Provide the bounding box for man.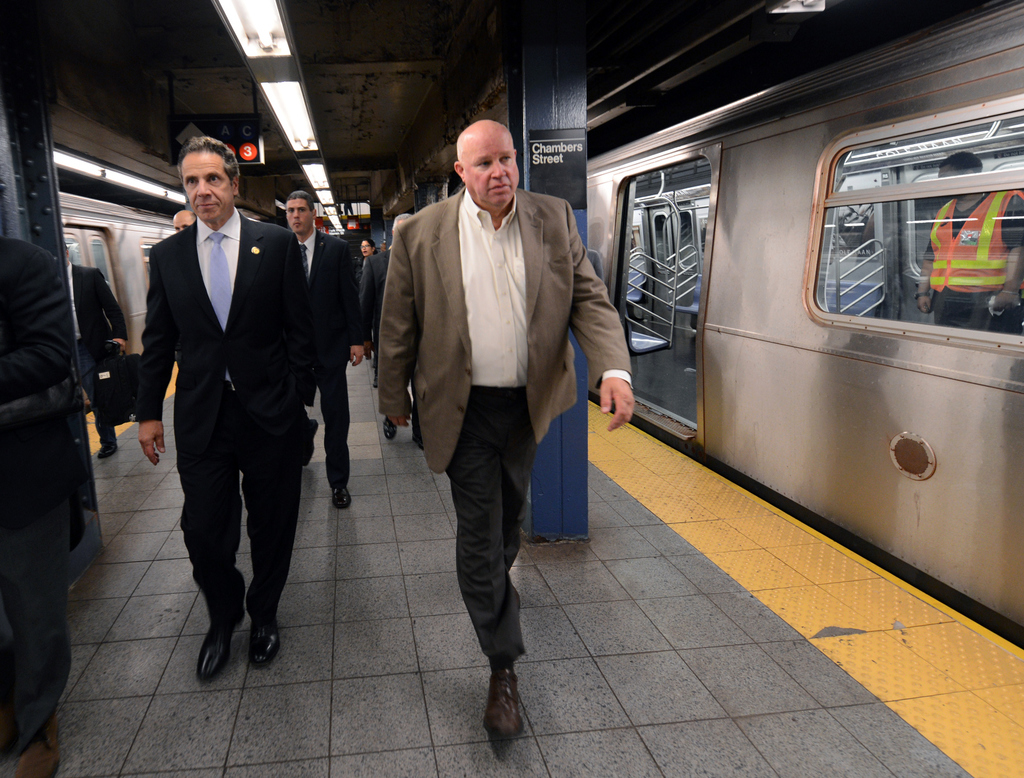
pyautogui.locateOnScreen(358, 213, 410, 446).
